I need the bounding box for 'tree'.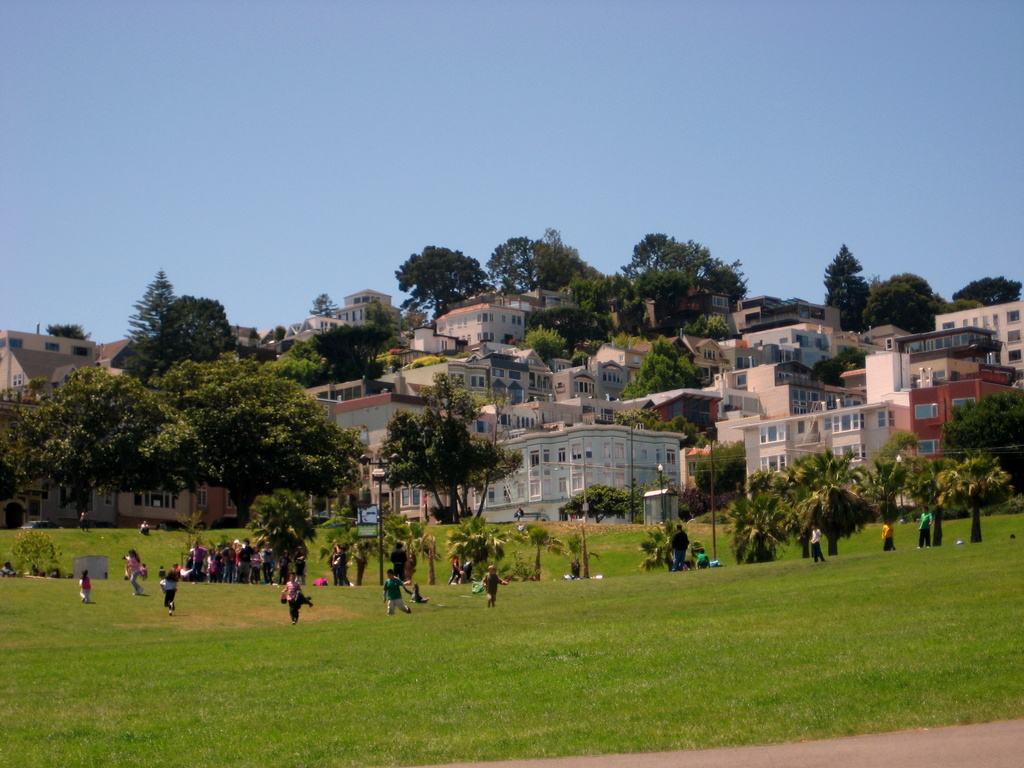
Here it is: box(369, 369, 527, 518).
